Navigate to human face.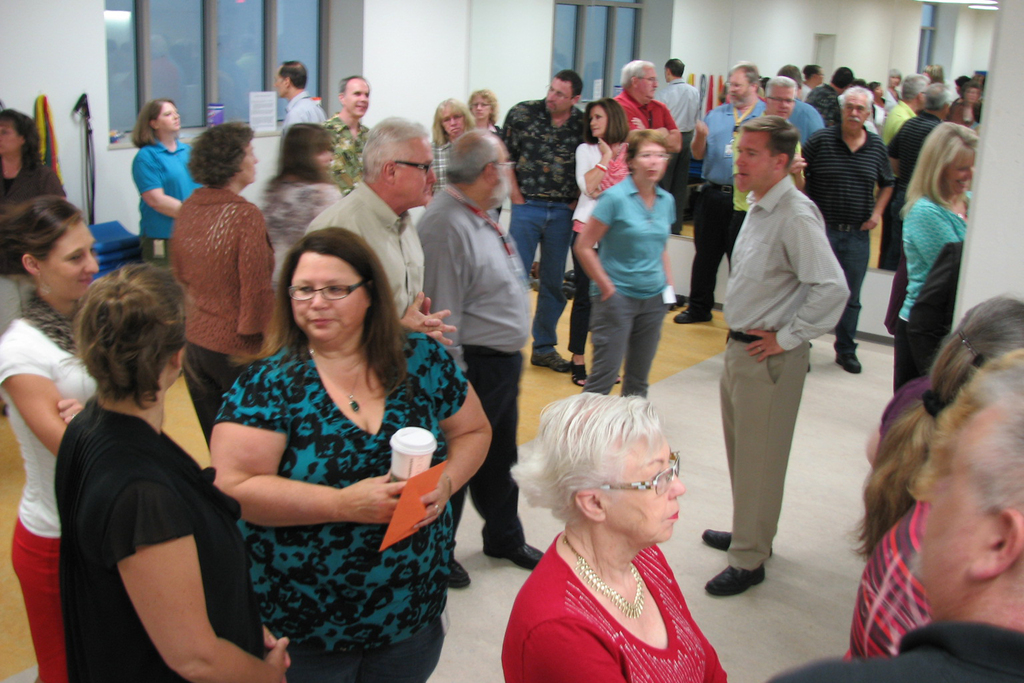
Navigation target: 0/120/15/152.
